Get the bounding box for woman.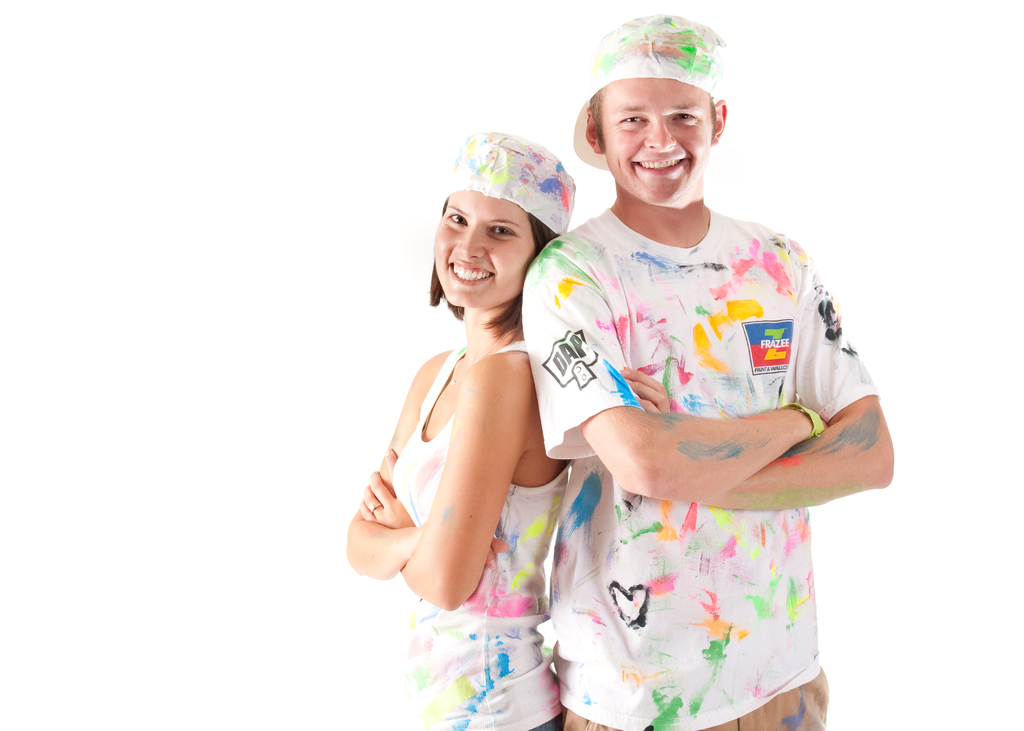
bbox=(346, 125, 622, 723).
